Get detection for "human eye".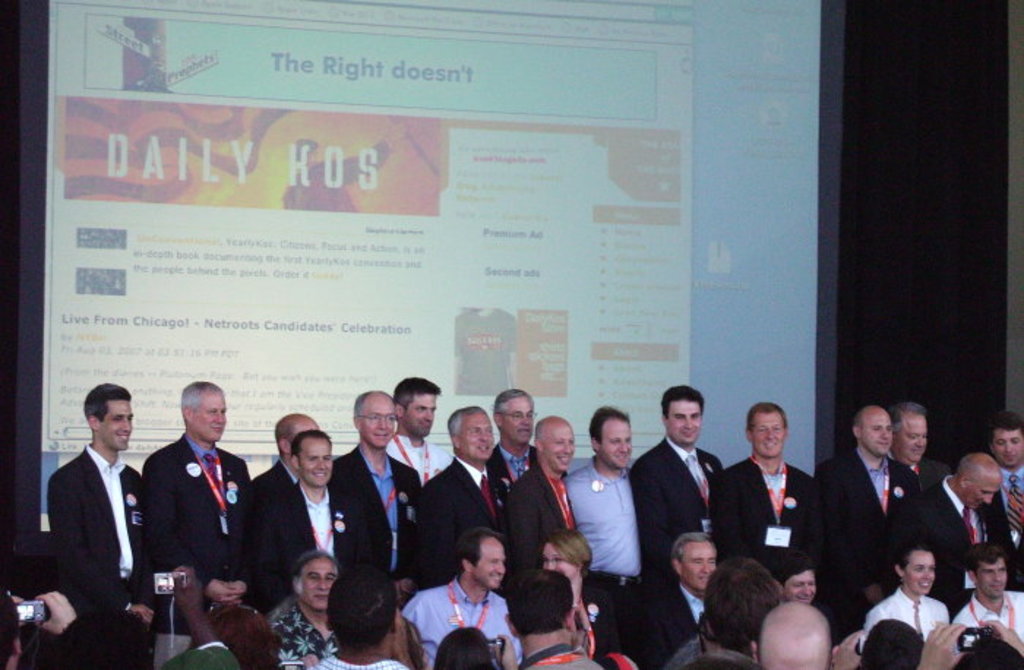
Detection: 515 413 522 423.
